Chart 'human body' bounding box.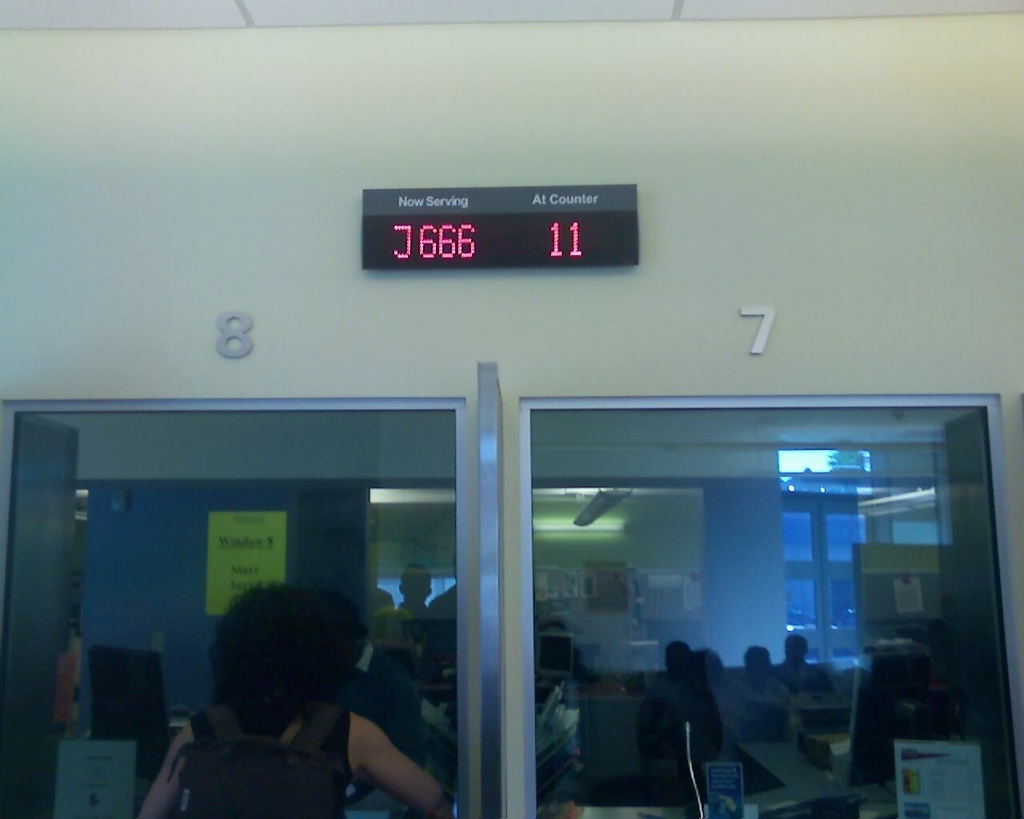
Charted: (137,584,474,818).
